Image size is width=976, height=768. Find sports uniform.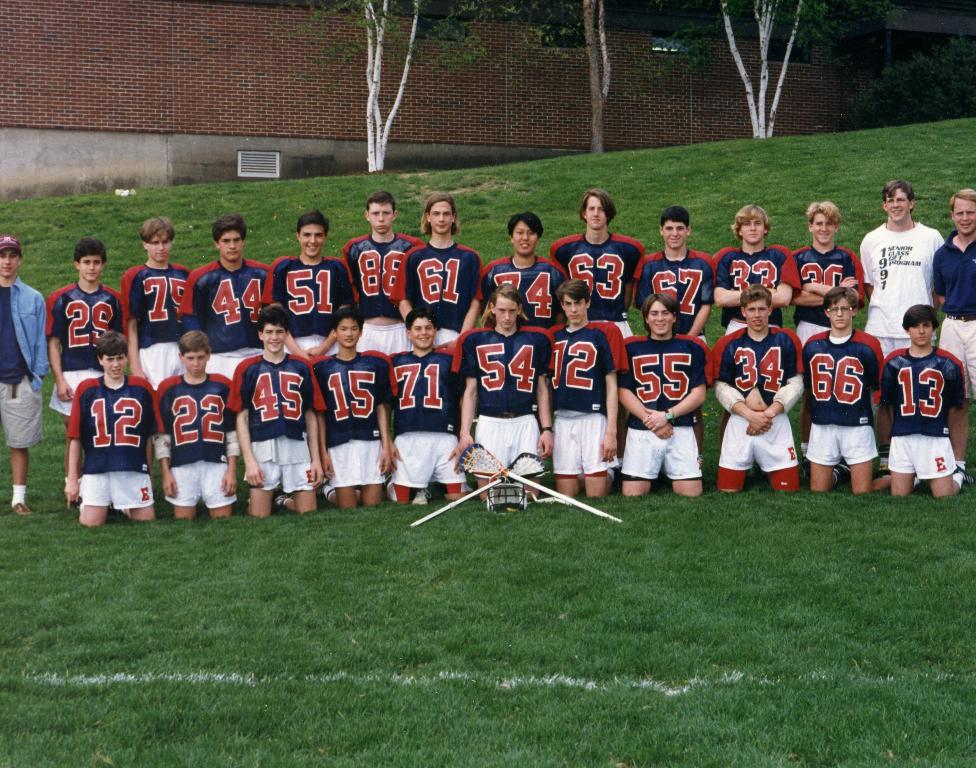
544,314,631,483.
